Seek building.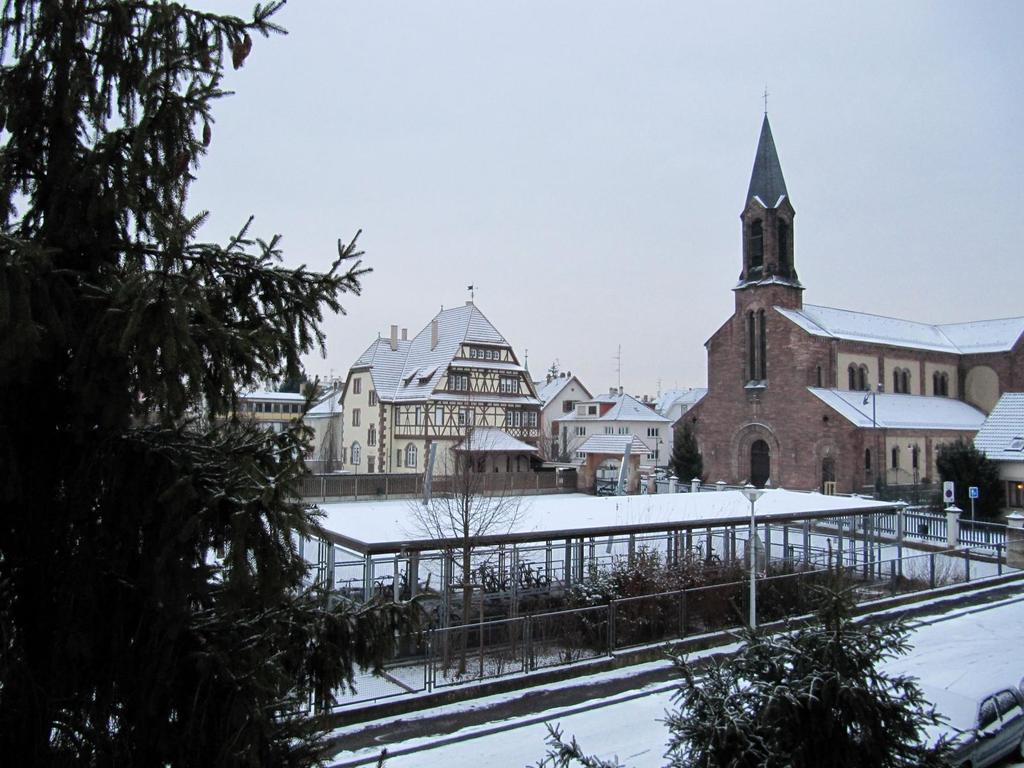
<bbox>162, 286, 545, 468</bbox>.
